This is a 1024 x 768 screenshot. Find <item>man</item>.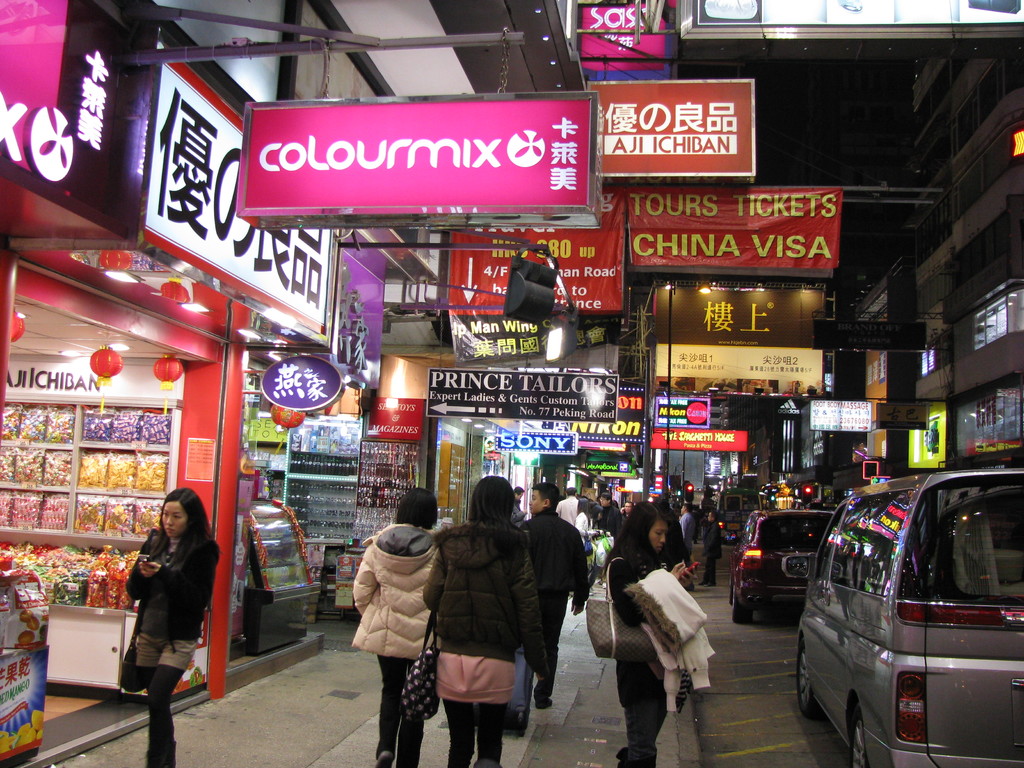
Bounding box: {"left": 523, "top": 486, "right": 589, "bottom": 708}.
